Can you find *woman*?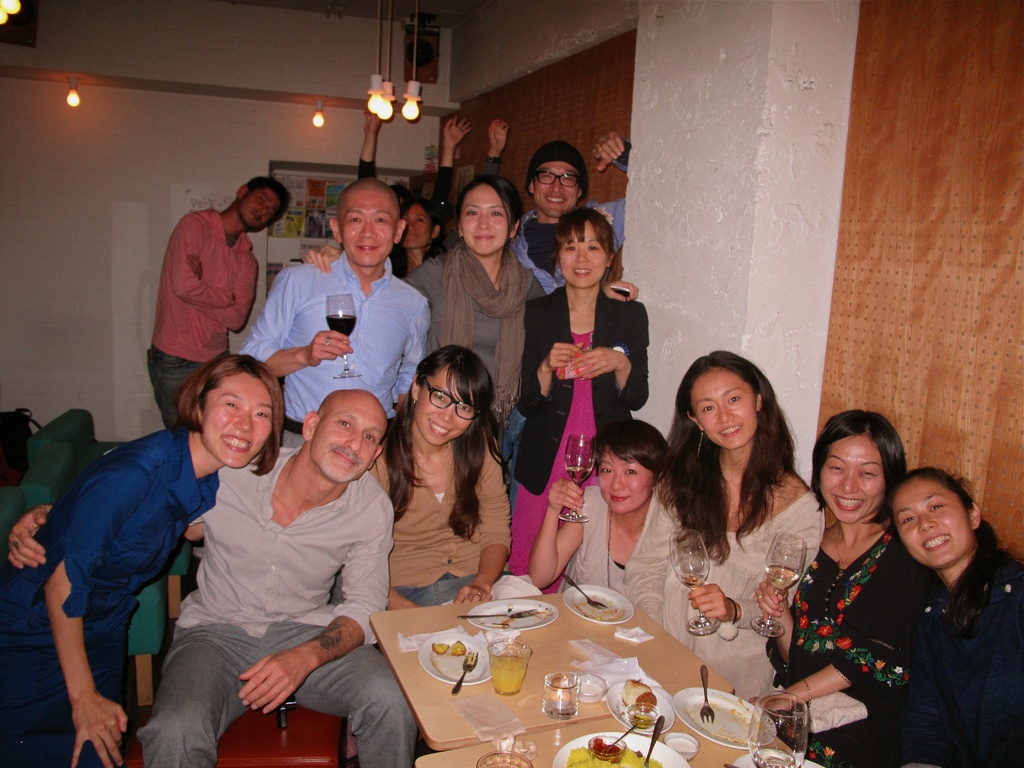
Yes, bounding box: region(353, 104, 476, 274).
